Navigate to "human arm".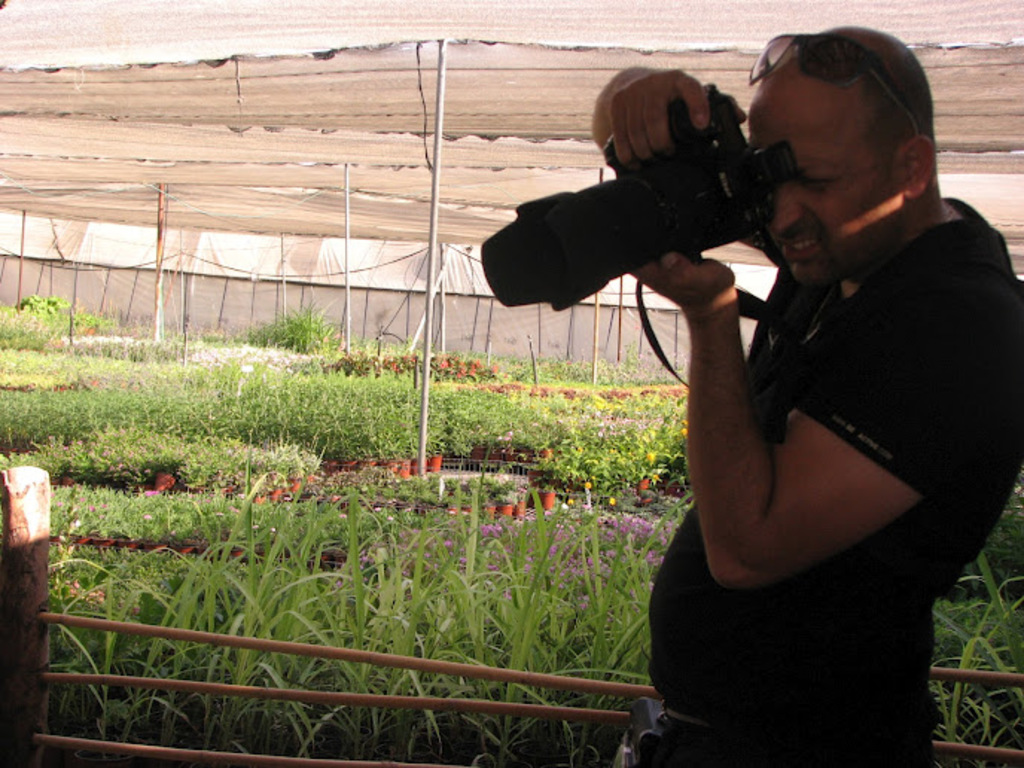
Navigation target: l=655, t=241, r=948, b=646.
